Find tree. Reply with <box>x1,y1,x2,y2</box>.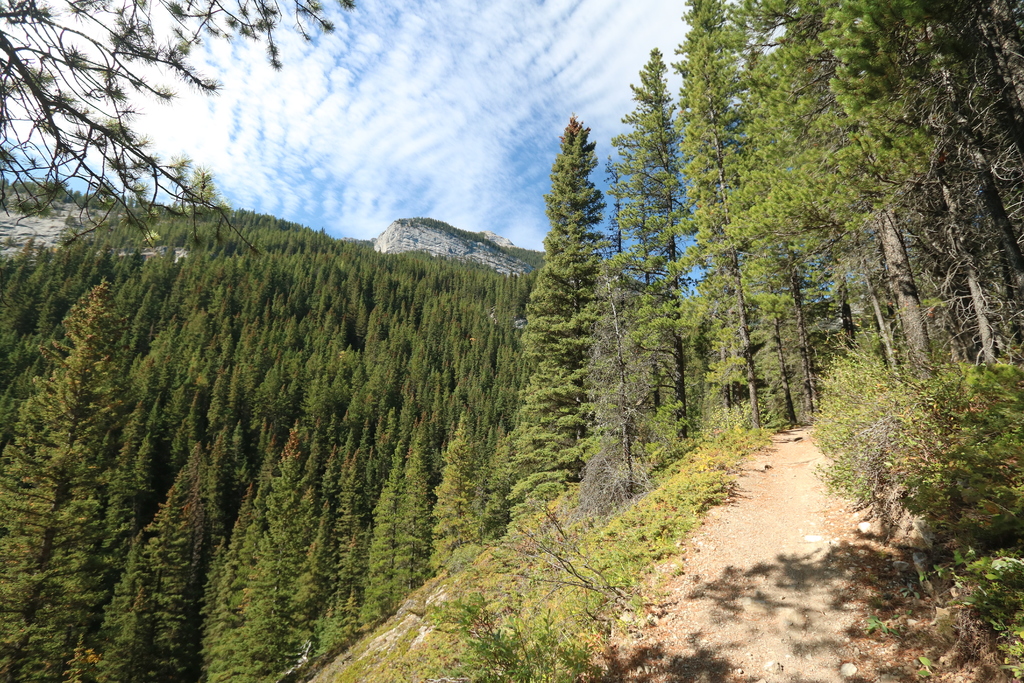
<box>0,0,352,274</box>.
